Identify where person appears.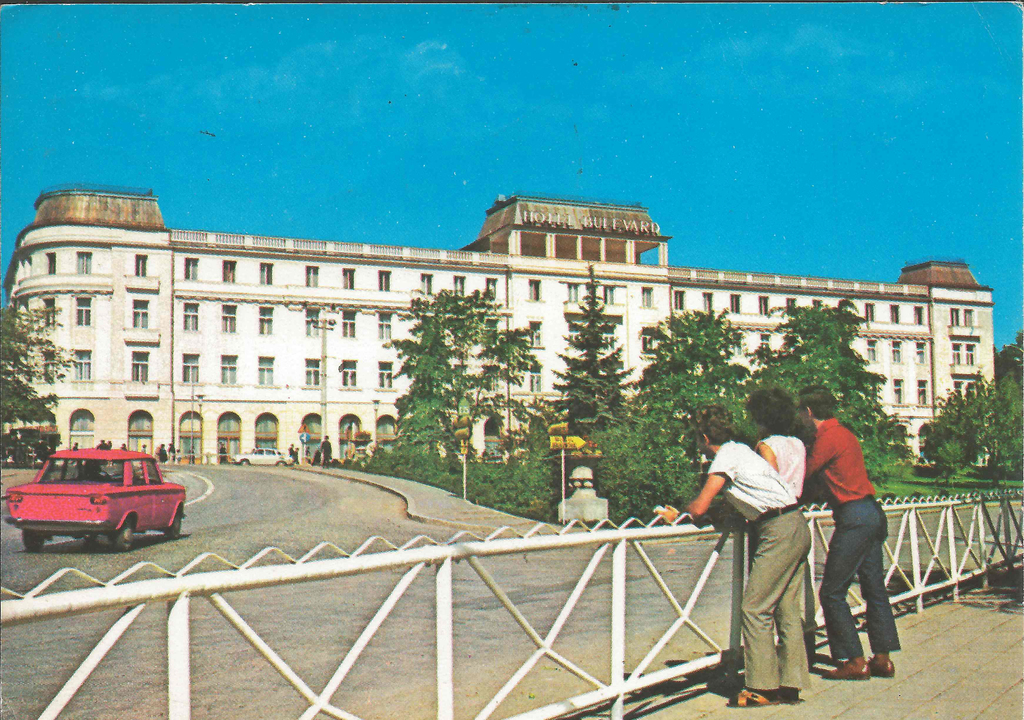
Appears at bbox=[749, 386, 806, 671].
